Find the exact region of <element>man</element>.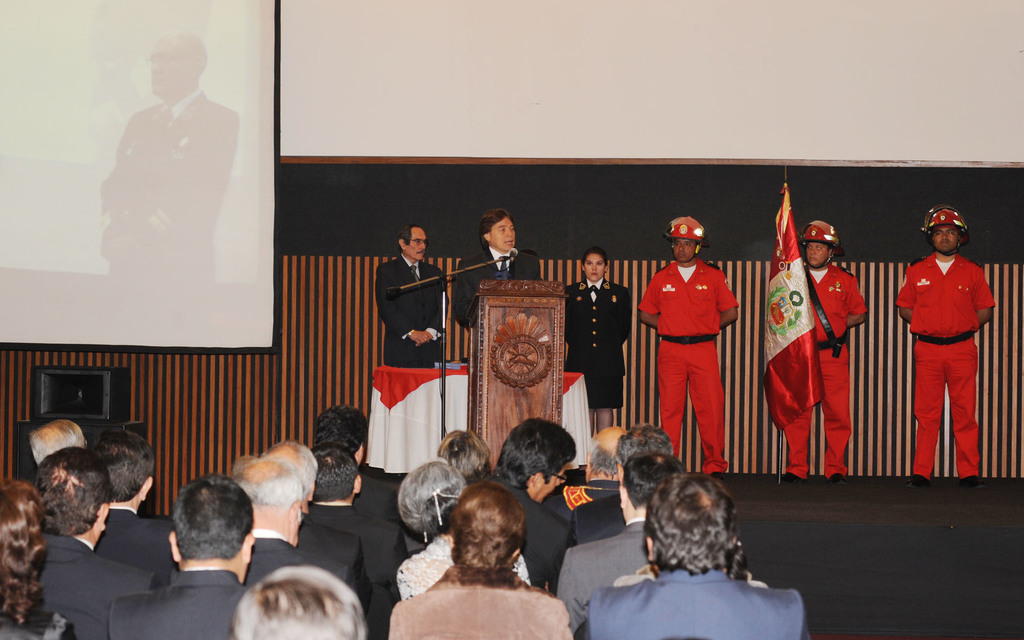
Exact region: [270,439,374,586].
